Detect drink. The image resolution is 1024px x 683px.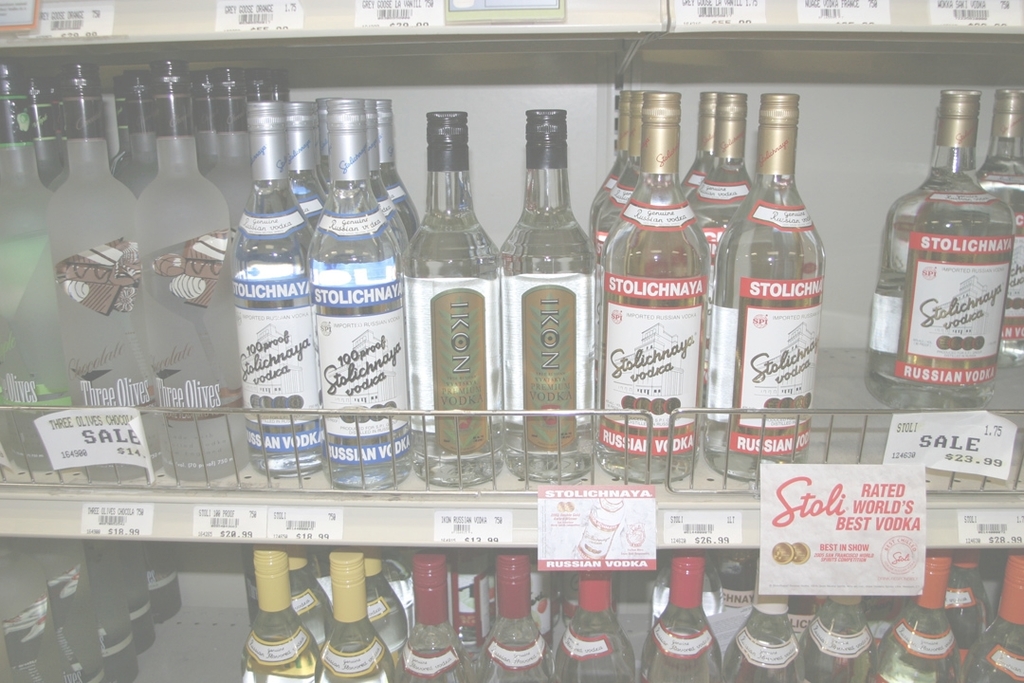
region(146, 541, 182, 625).
